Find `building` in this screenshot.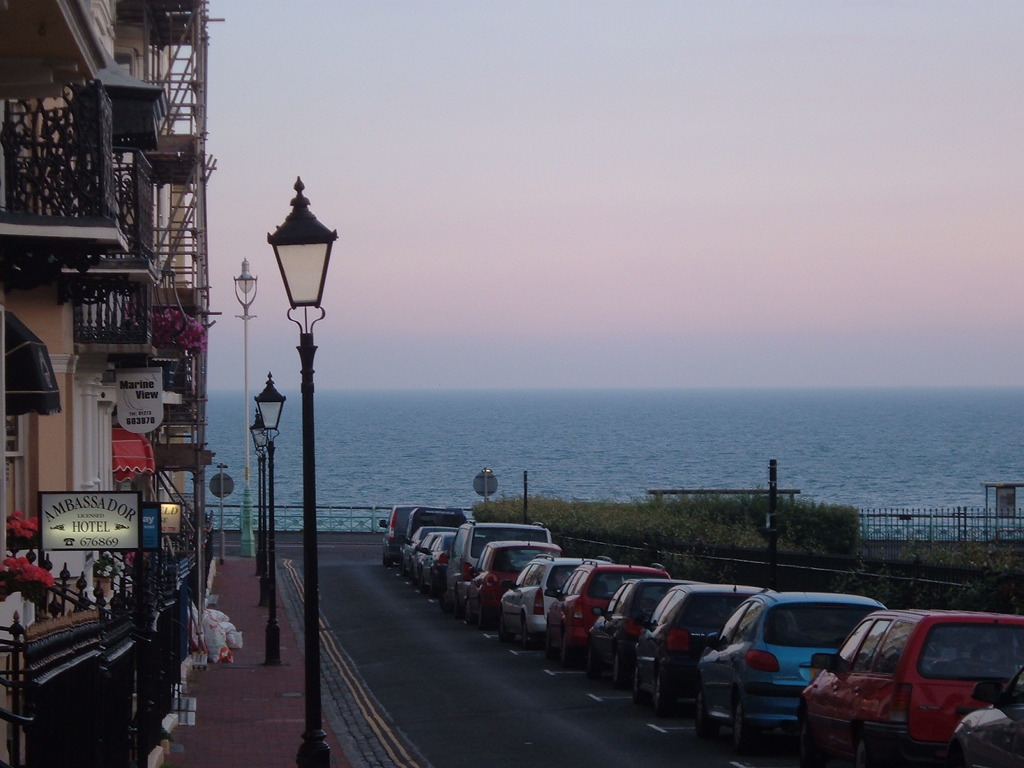
The bounding box for `building` is bbox=[0, 0, 225, 681].
